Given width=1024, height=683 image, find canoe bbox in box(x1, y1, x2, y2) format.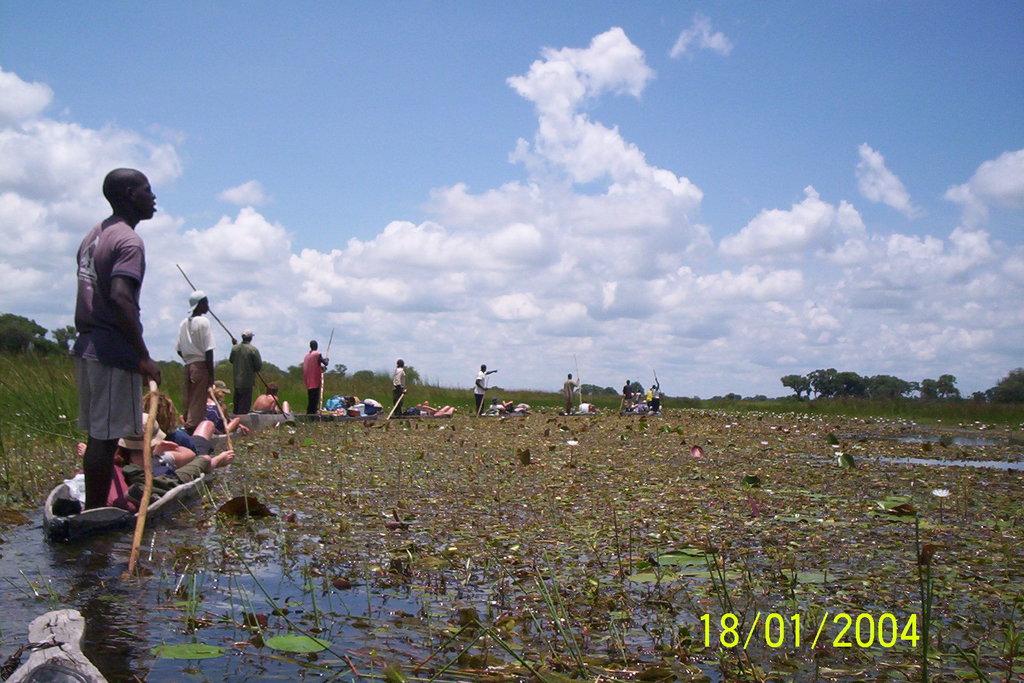
box(44, 476, 203, 530).
